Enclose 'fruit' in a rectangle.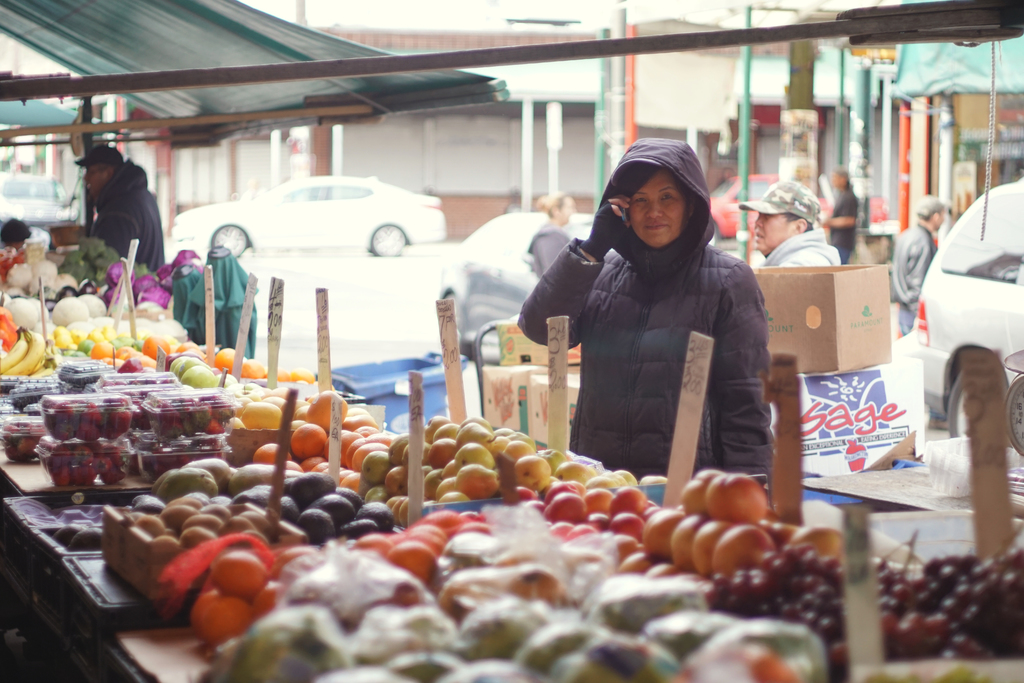
[710, 523, 778, 576].
